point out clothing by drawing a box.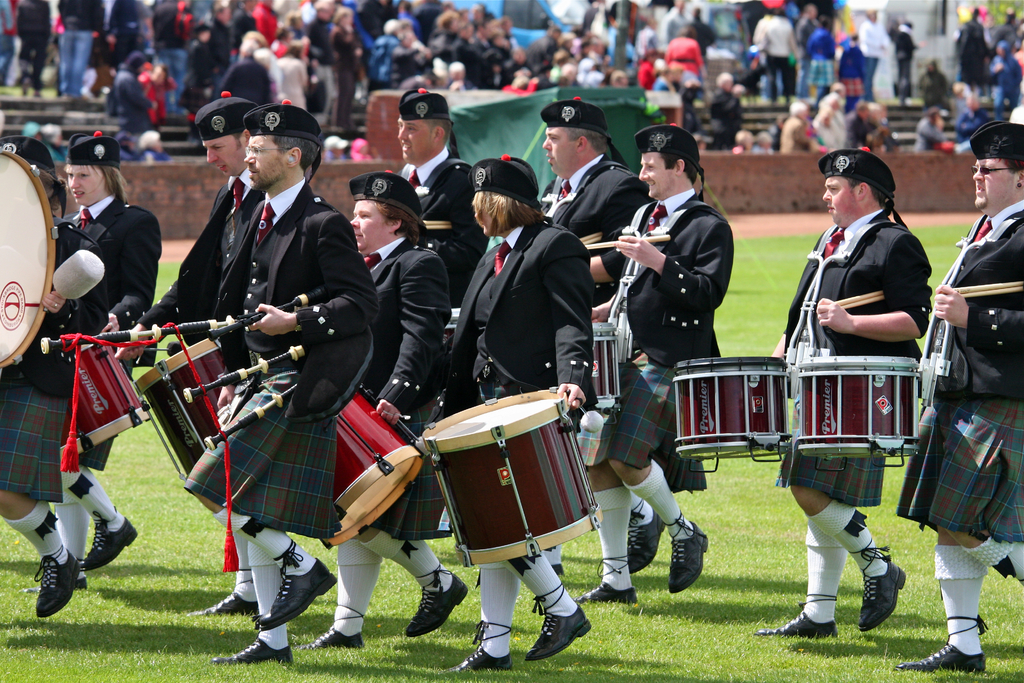
[left=511, top=553, right=580, bottom=616].
